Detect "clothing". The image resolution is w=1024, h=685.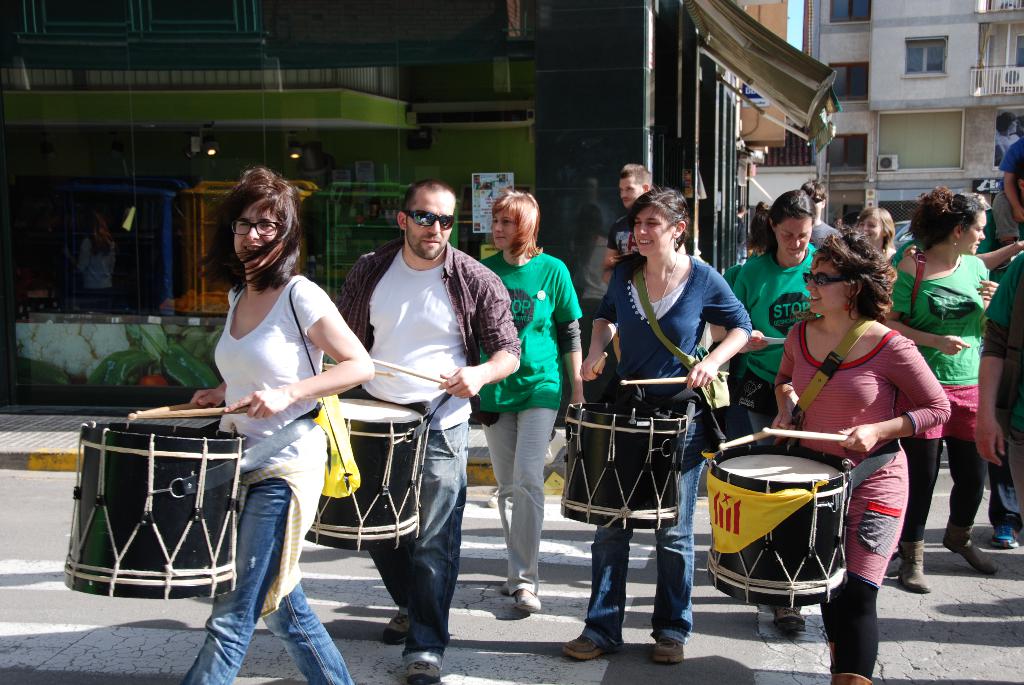
pyautogui.locateOnScreen(722, 241, 814, 429).
